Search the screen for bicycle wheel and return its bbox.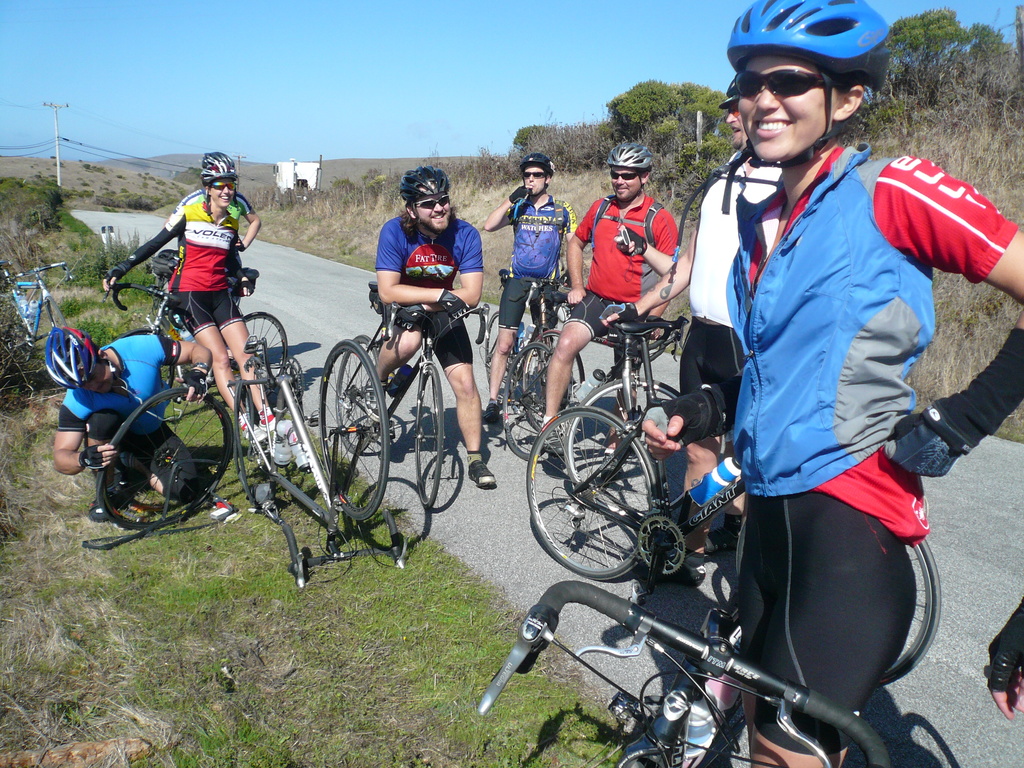
Found: 95, 385, 237, 524.
